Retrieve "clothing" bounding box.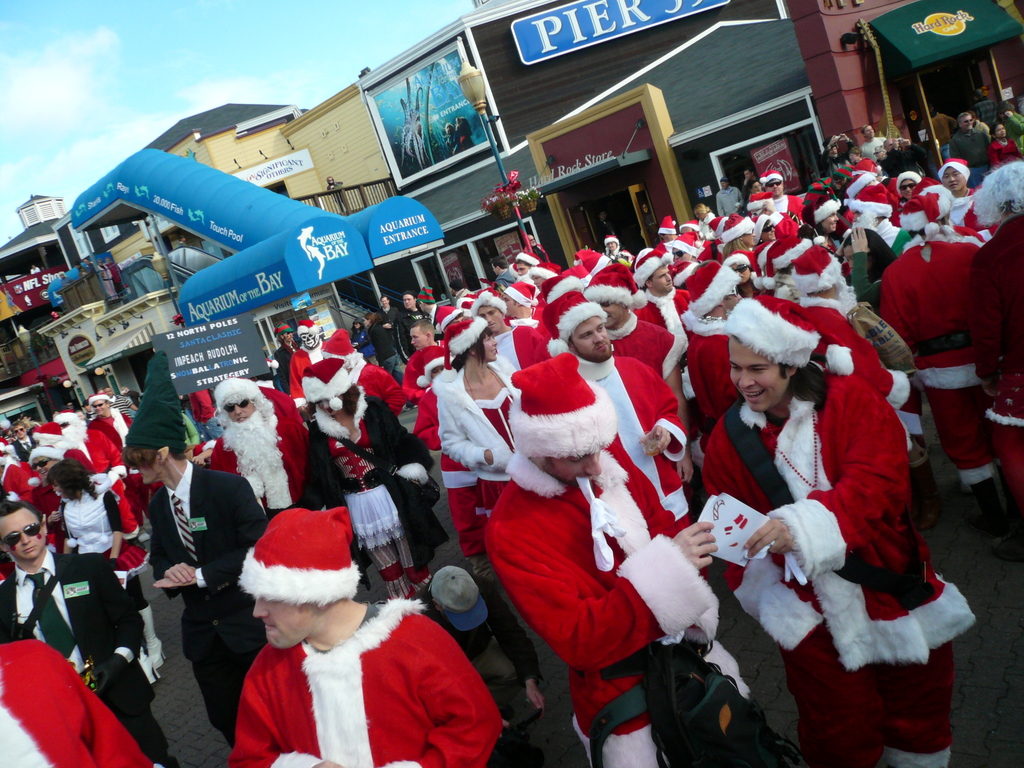
Bounding box: (left=446, top=131, right=463, bottom=154).
